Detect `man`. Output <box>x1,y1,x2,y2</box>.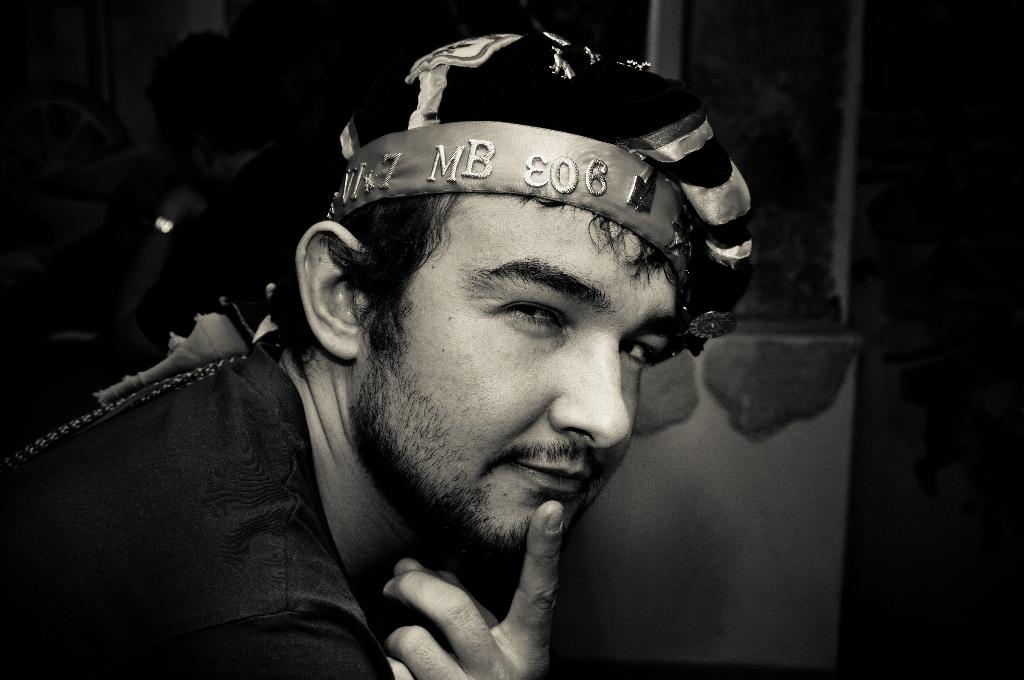
<box>107,34,888,679</box>.
